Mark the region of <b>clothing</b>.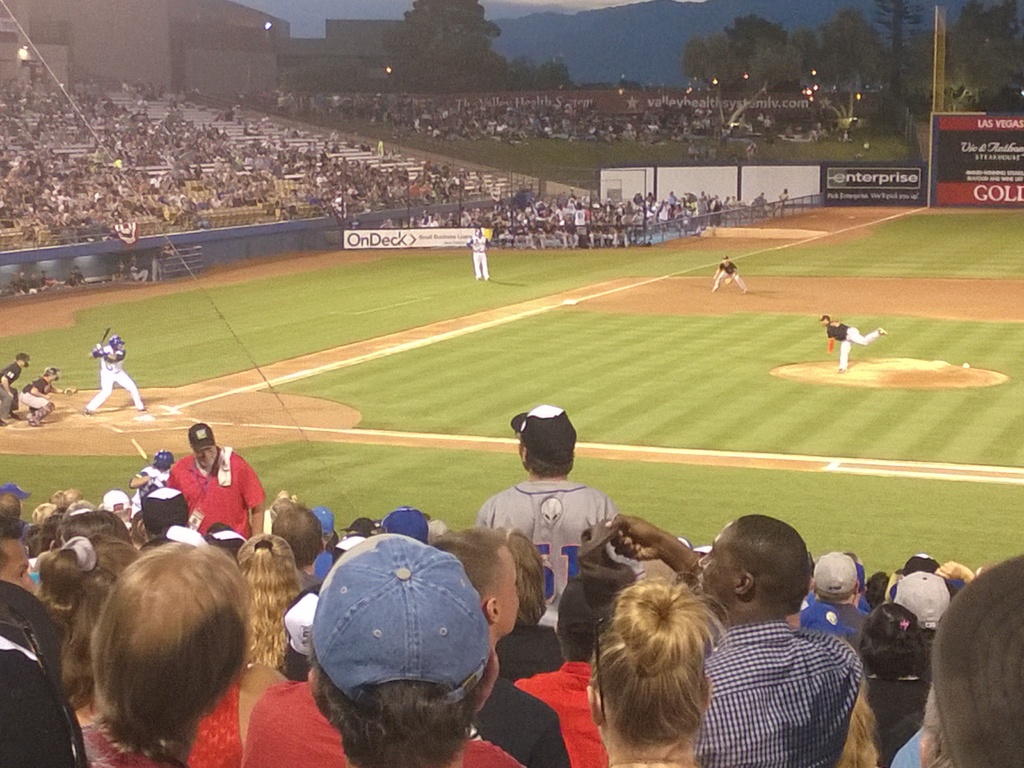
Region: box(0, 362, 19, 422).
